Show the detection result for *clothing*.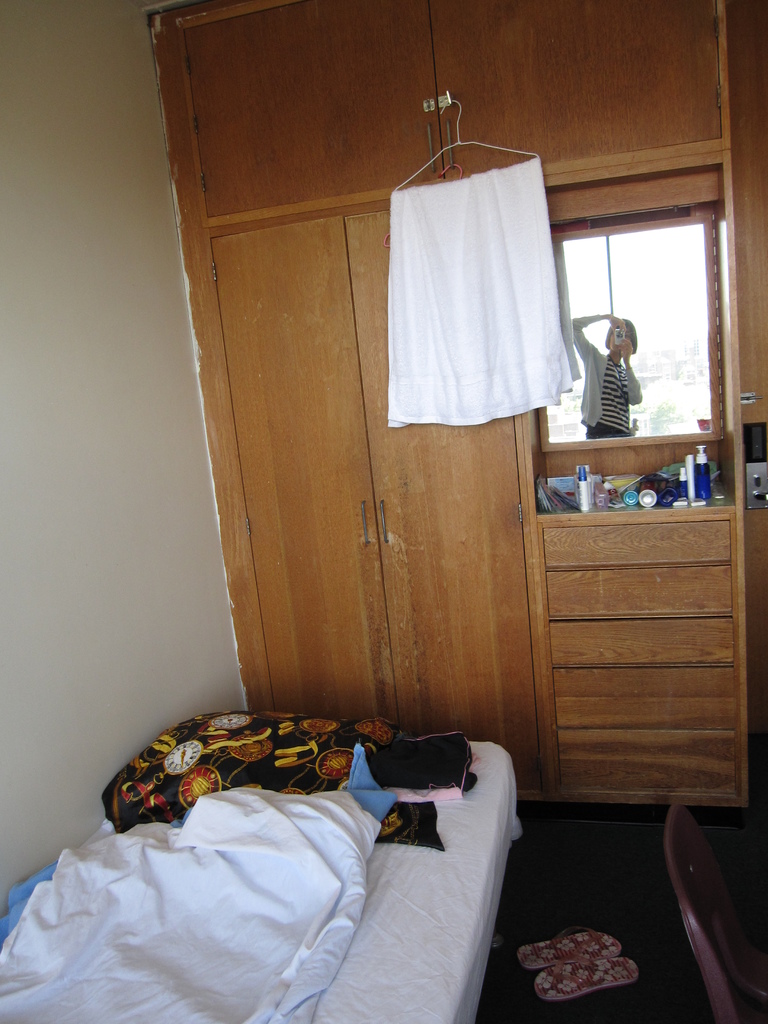
bbox=[573, 314, 644, 441].
